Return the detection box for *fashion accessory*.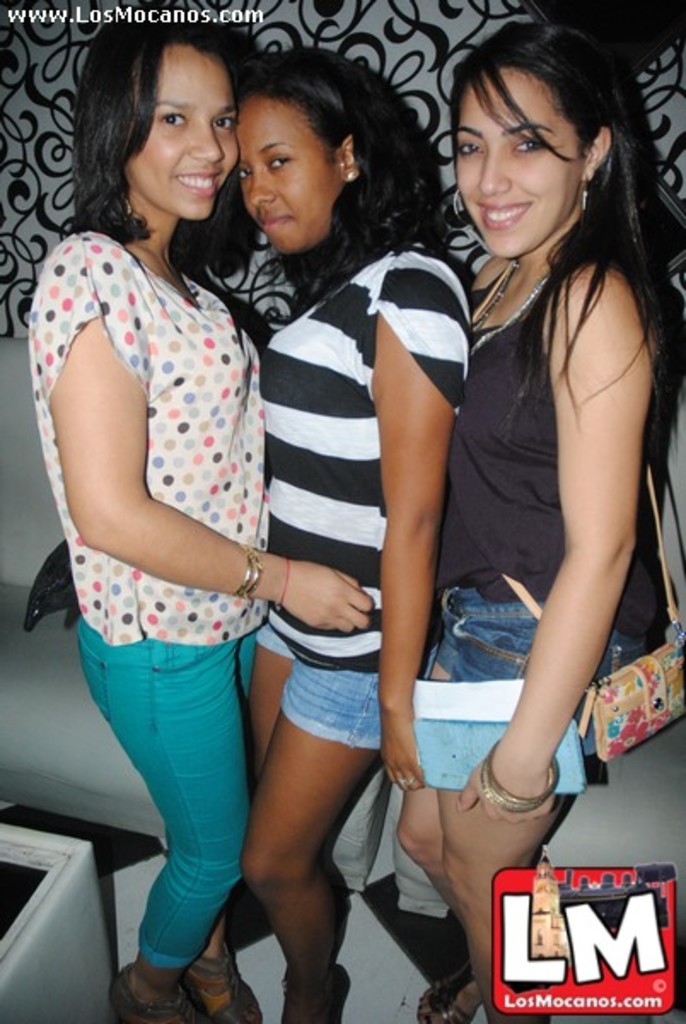
{"left": 278, "top": 963, "right": 350, "bottom": 1022}.
